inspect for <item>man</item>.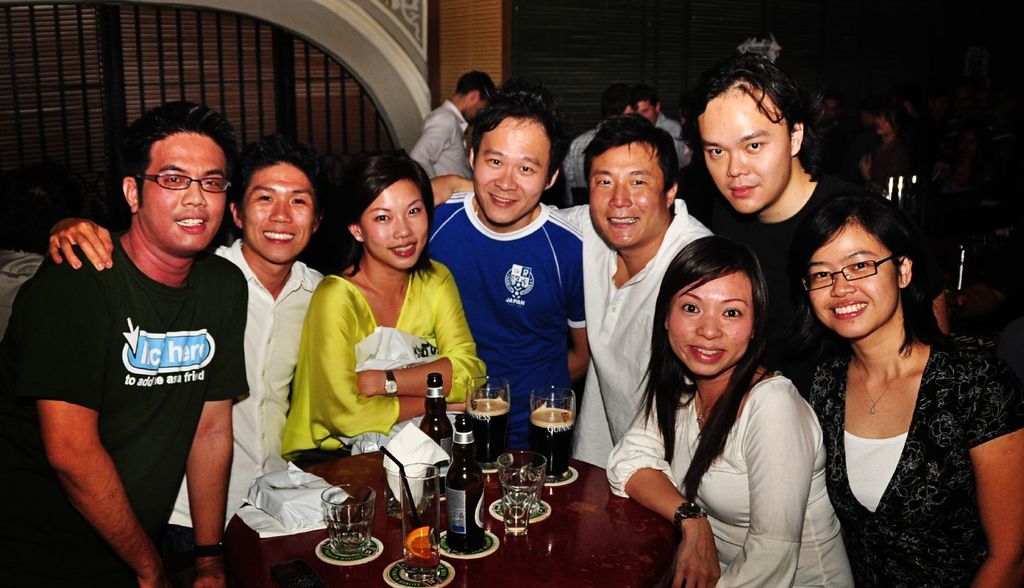
Inspection: 636,91,691,173.
